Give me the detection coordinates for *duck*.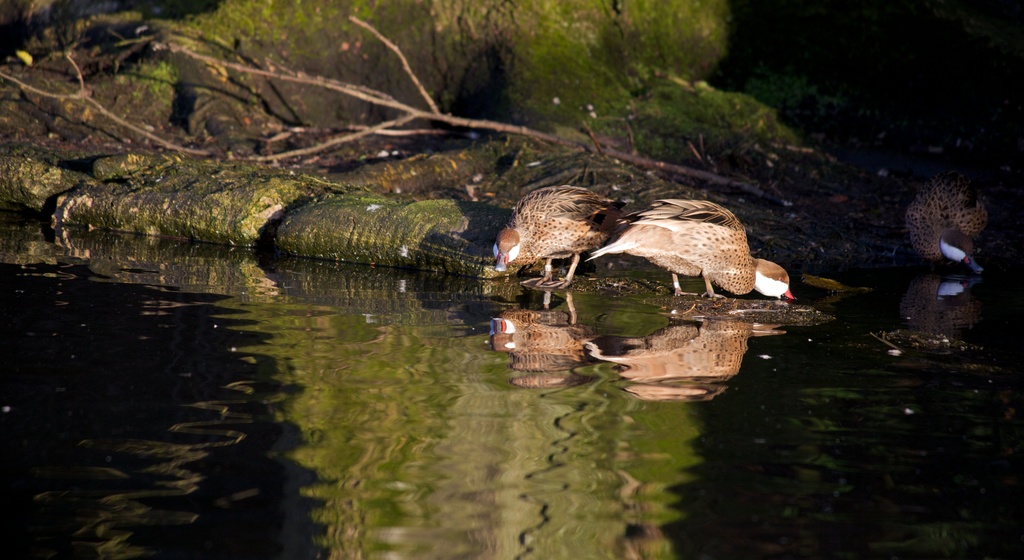
[566,186,797,303].
